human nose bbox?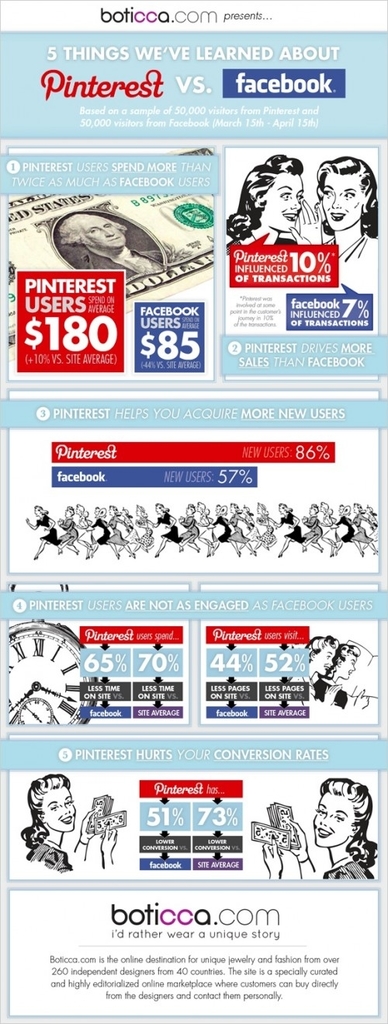
pyautogui.locateOnScreen(101, 227, 113, 235)
